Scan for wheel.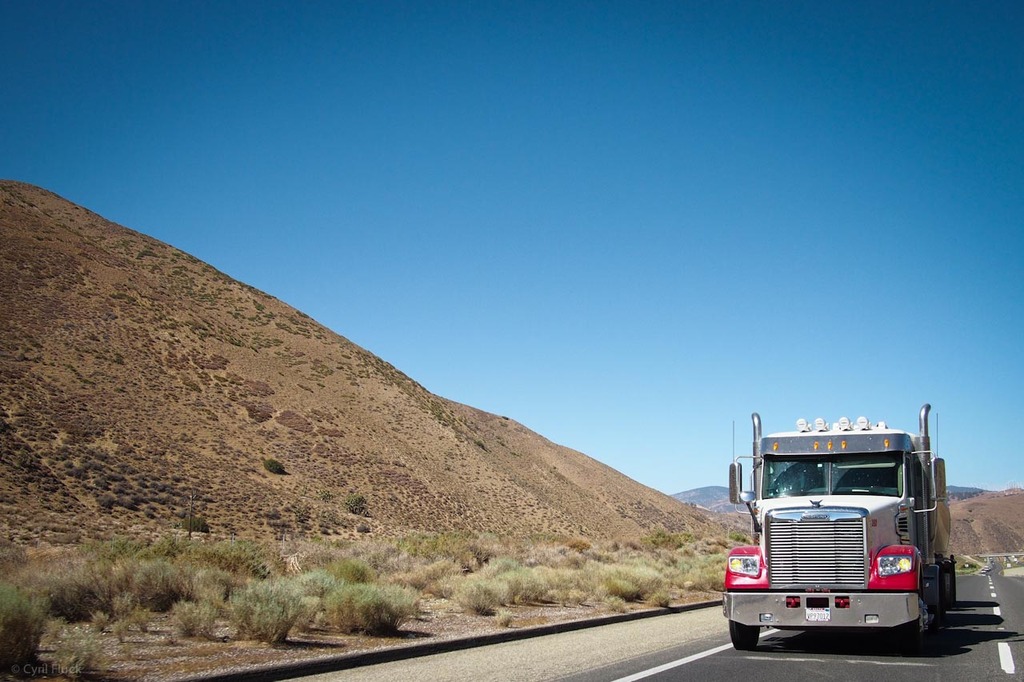
Scan result: pyautogui.locateOnScreen(904, 615, 922, 648).
